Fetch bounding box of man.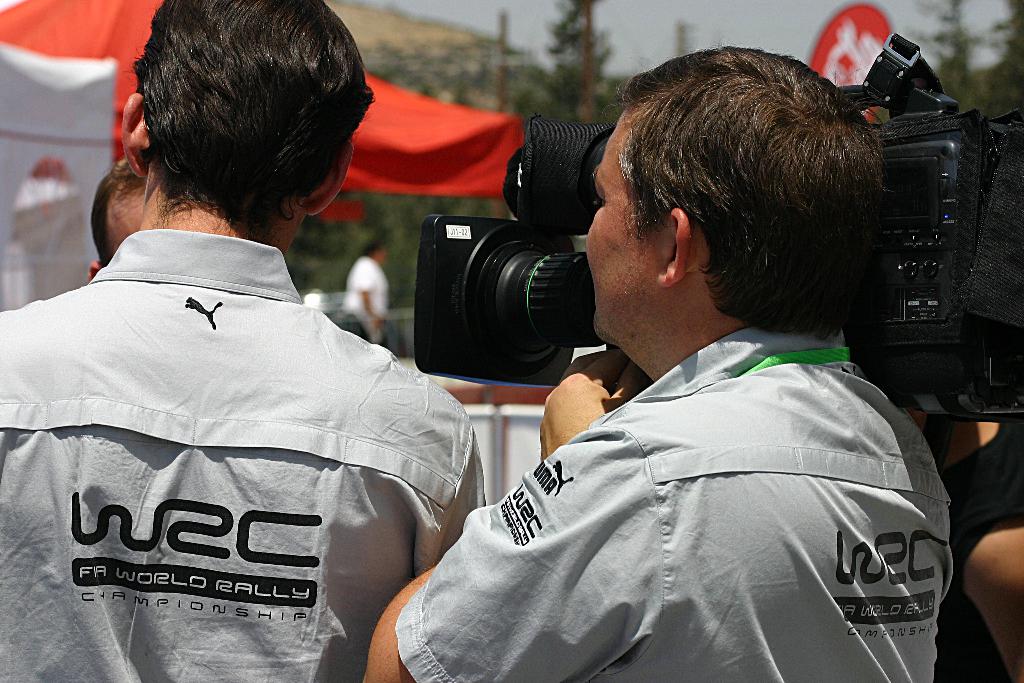
Bbox: {"left": 362, "top": 38, "right": 956, "bottom": 682}.
